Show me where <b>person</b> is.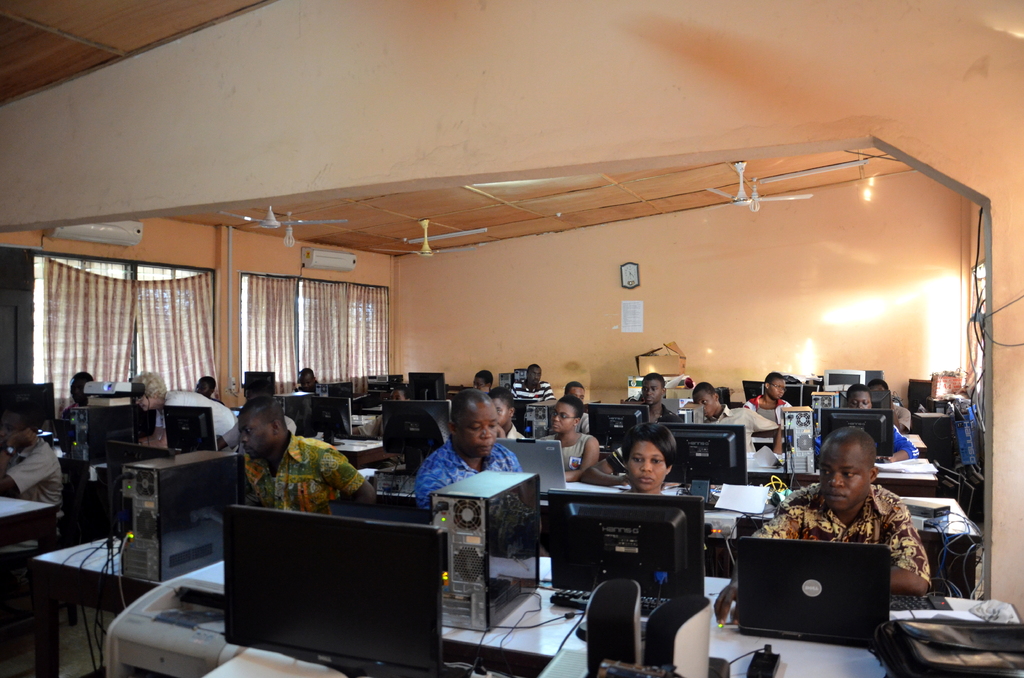
<b>person</b> is at x1=538 y1=397 x2=600 y2=483.
